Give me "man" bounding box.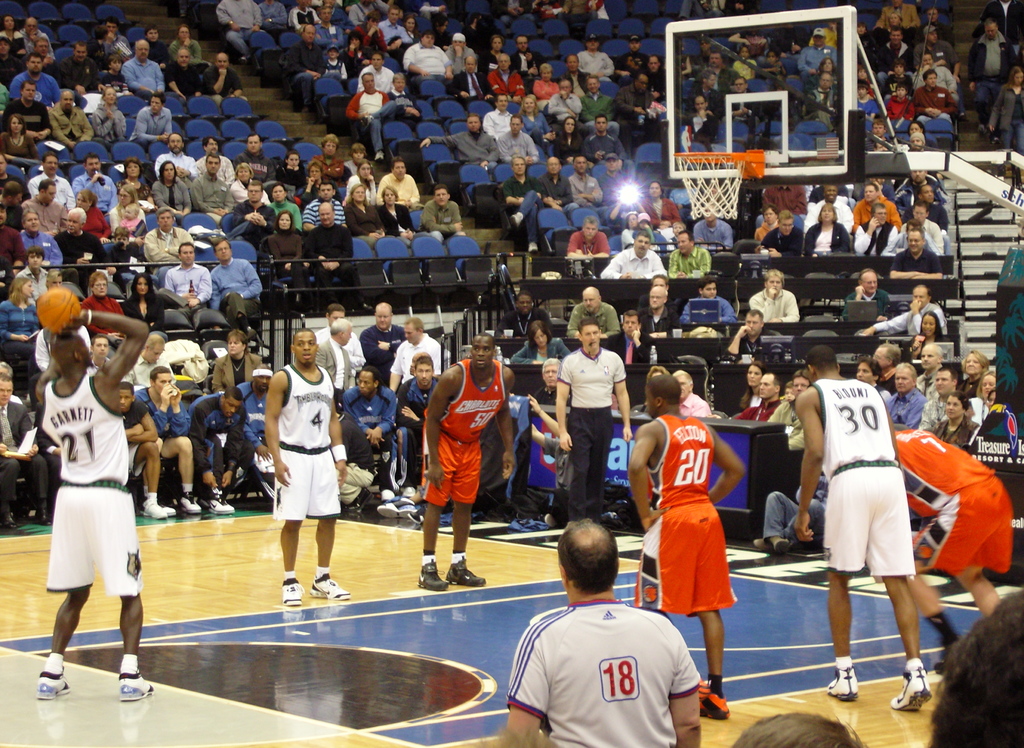
202 237 266 312.
